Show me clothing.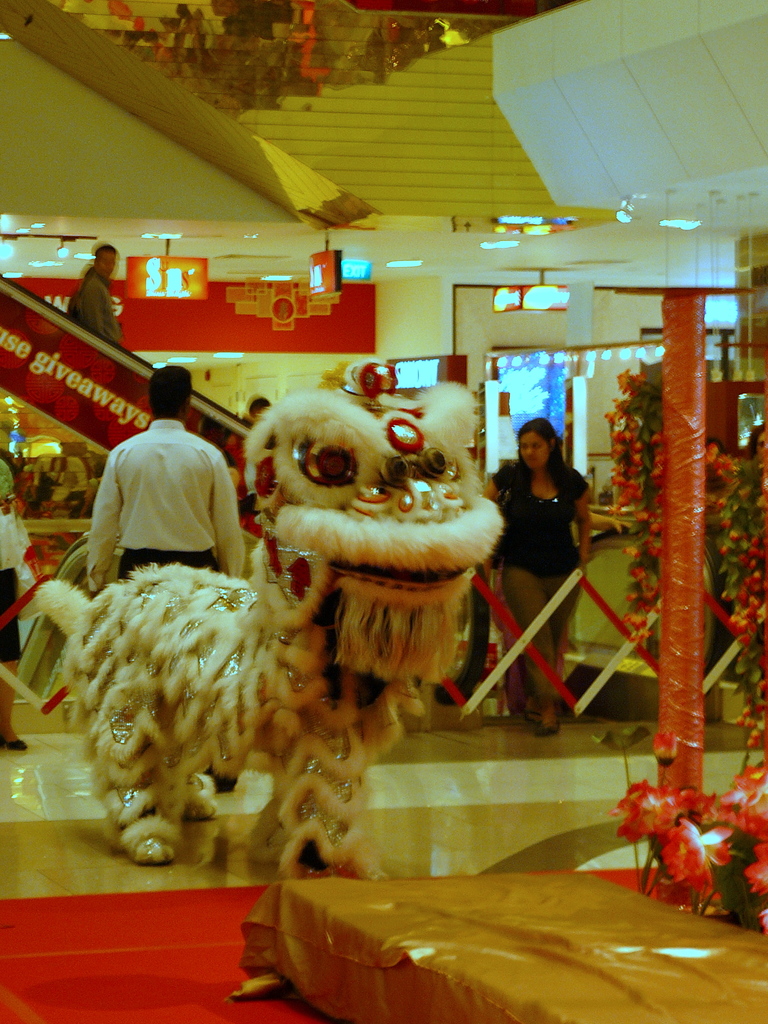
clothing is here: rect(0, 458, 27, 664).
